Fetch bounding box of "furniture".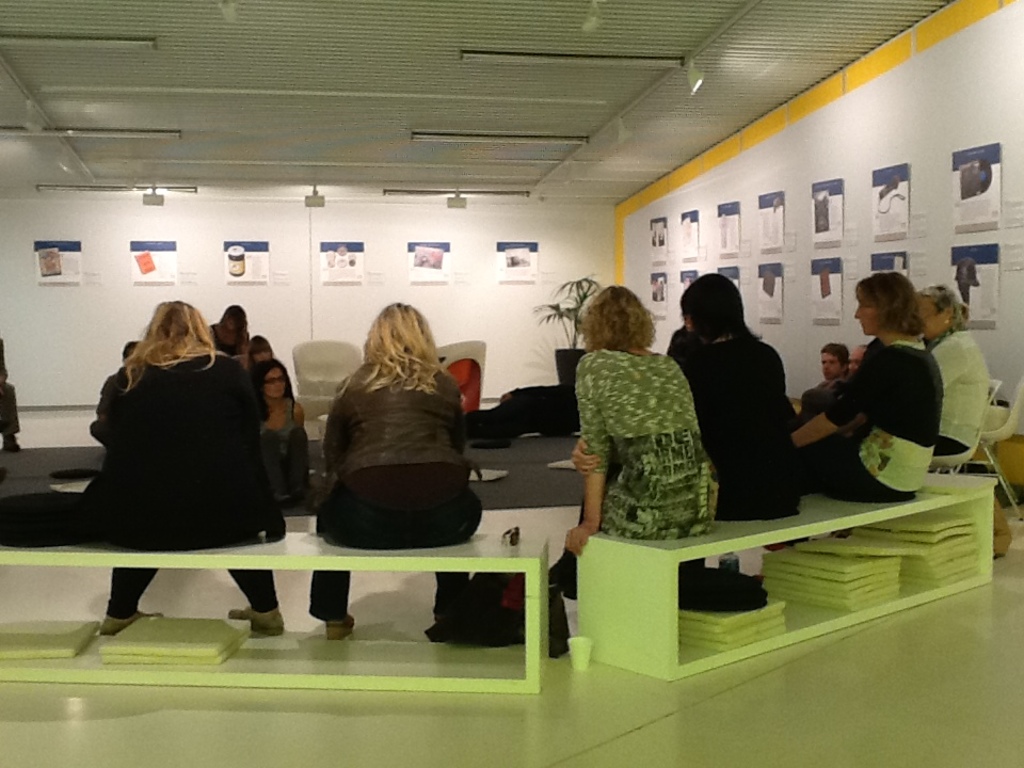
Bbox: (left=953, top=379, right=1023, bottom=519).
